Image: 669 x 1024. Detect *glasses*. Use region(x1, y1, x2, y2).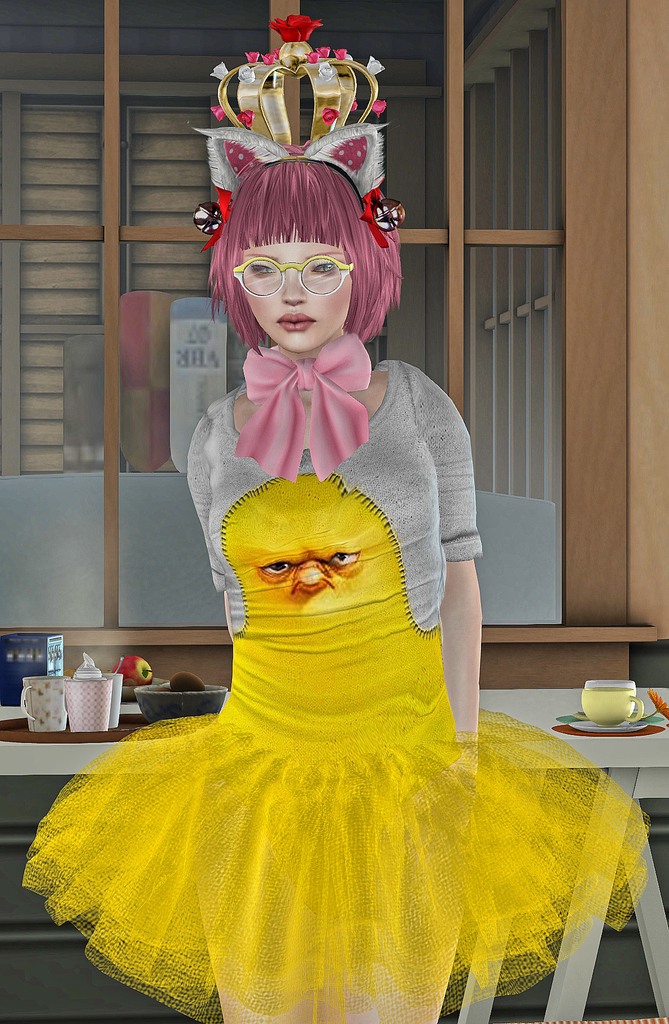
region(221, 252, 365, 299).
